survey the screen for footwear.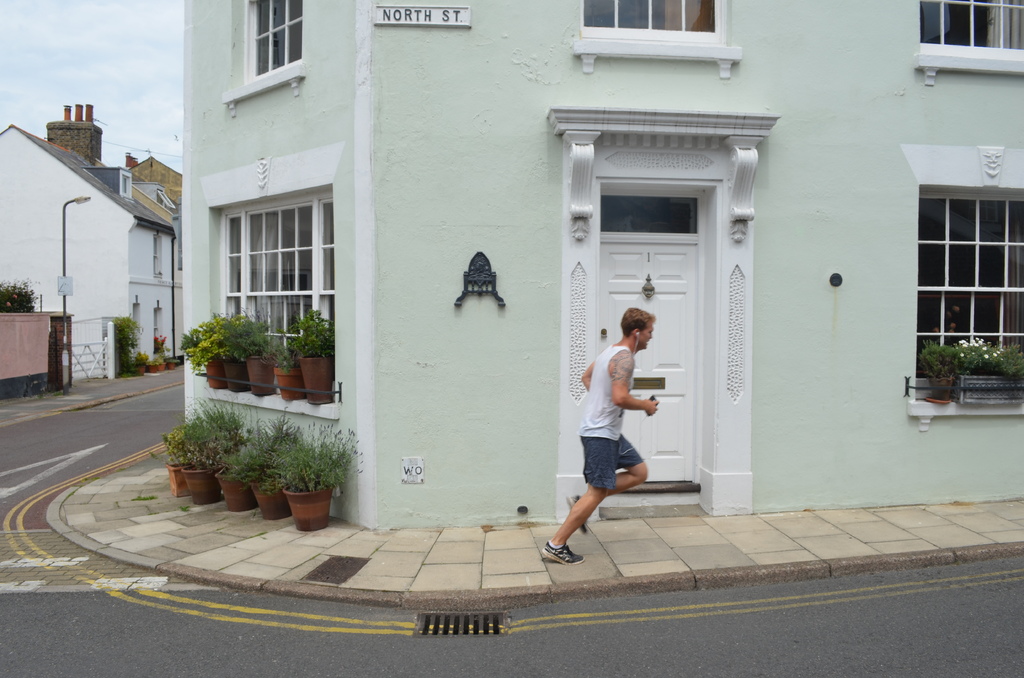
Survey found: crop(543, 540, 588, 566).
